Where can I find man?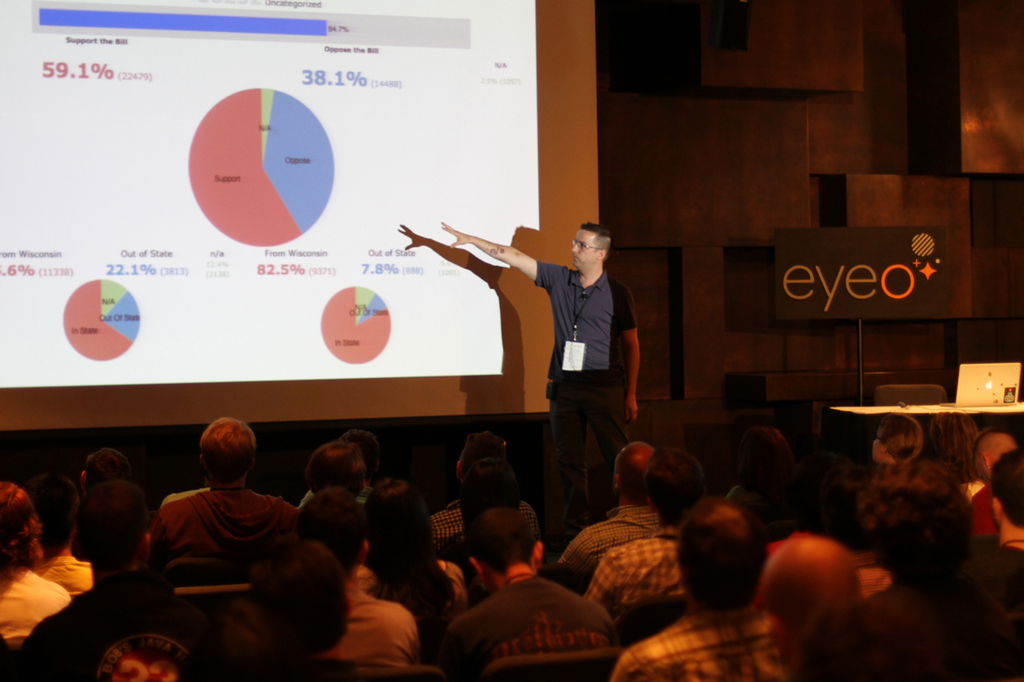
You can find it at (967, 425, 1020, 533).
